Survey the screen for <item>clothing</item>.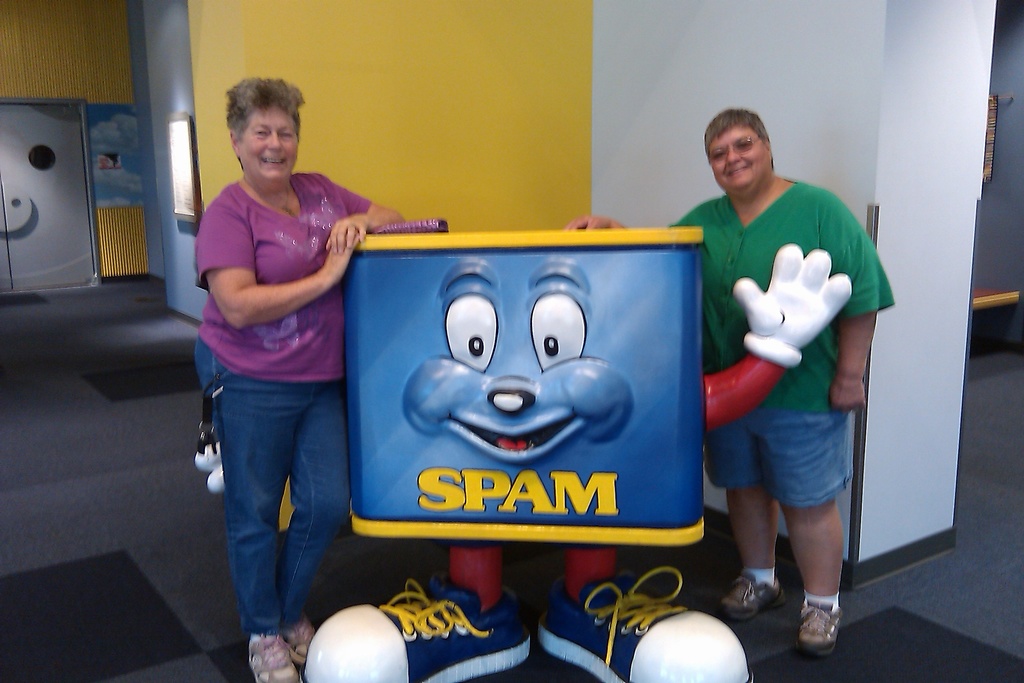
Survey found: bbox=(196, 180, 371, 633).
